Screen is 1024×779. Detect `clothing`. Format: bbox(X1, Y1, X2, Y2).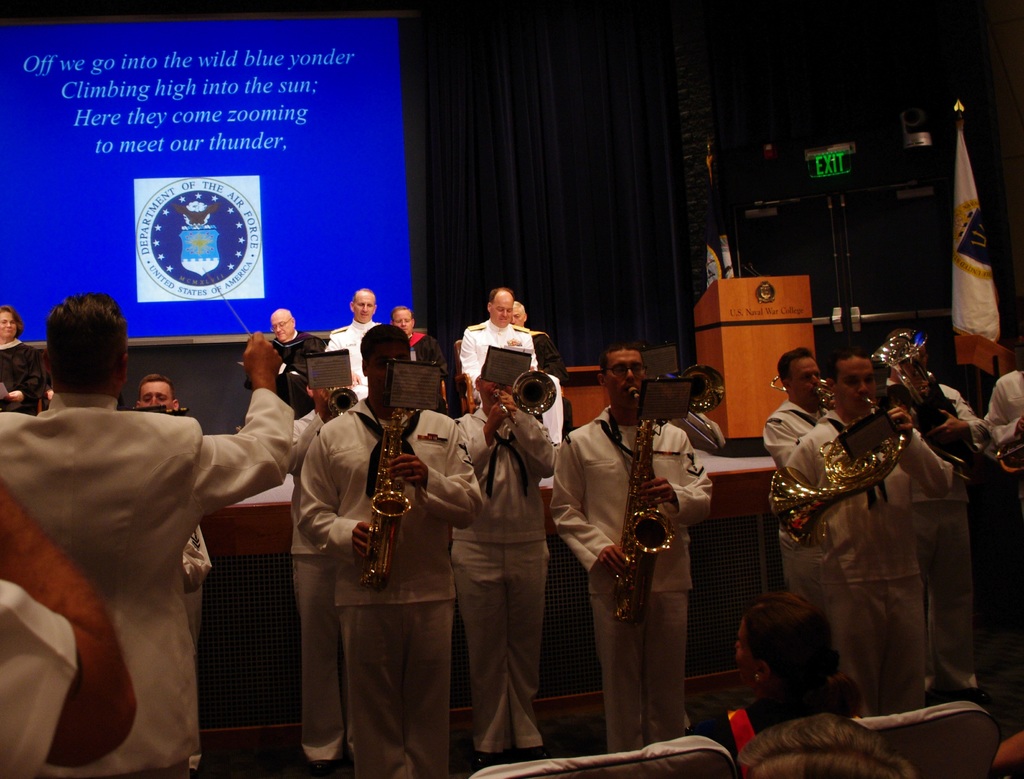
bbox(980, 365, 1023, 440).
